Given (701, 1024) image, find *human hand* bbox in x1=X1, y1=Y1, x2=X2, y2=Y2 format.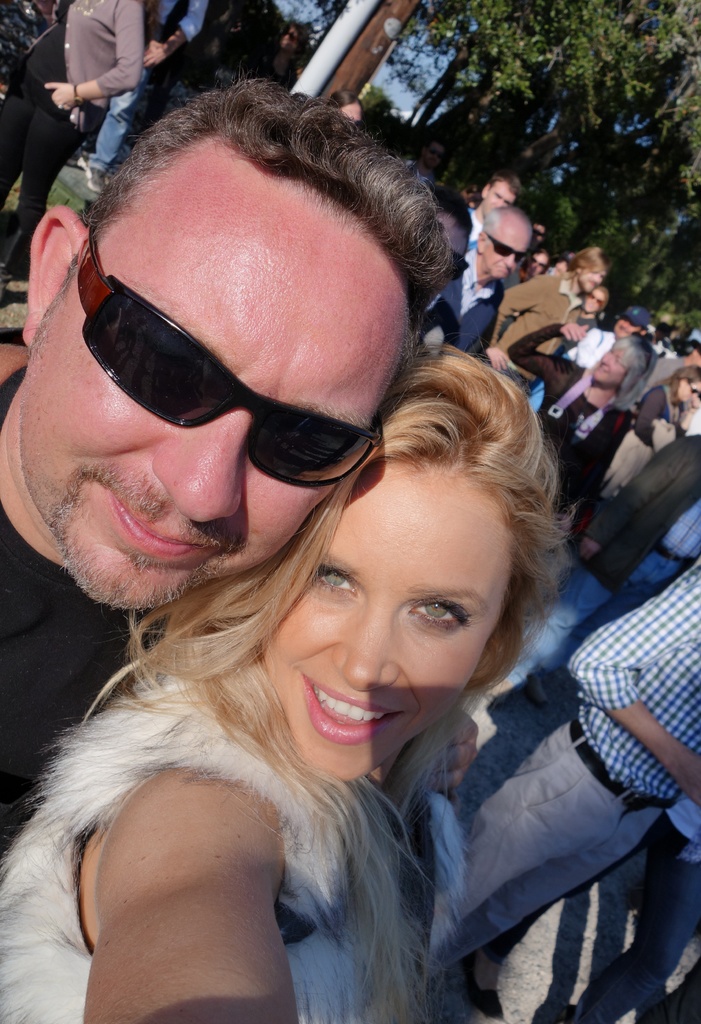
x1=376, y1=717, x2=484, y2=799.
